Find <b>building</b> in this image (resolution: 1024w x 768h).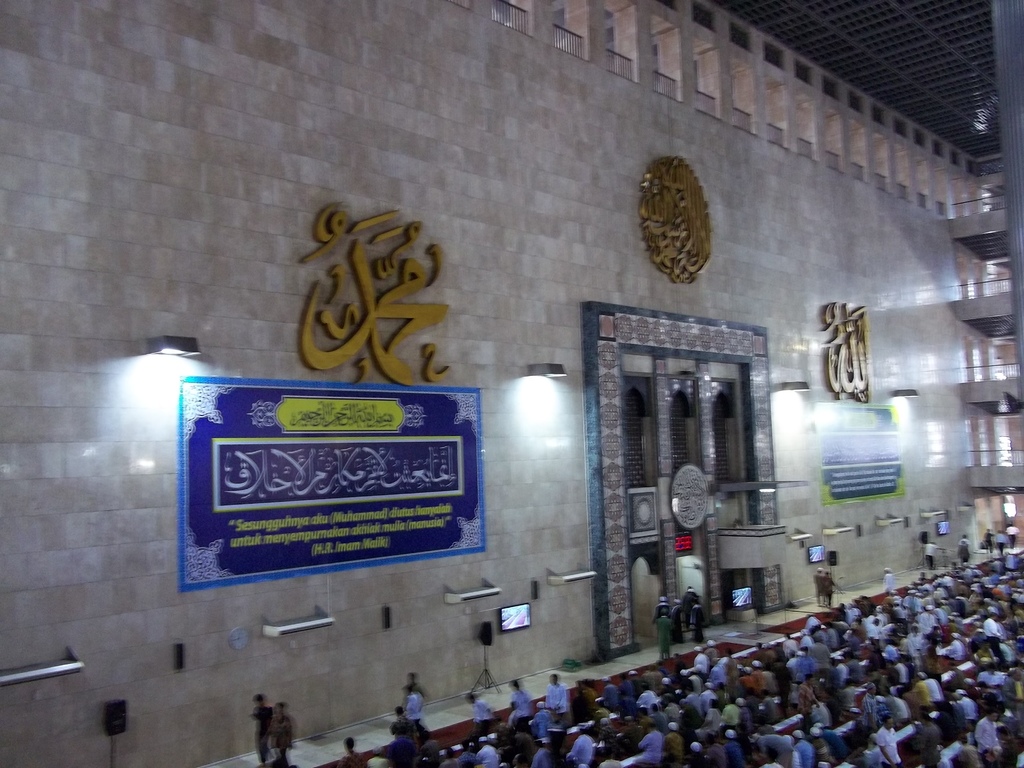
box(0, 0, 1023, 767).
